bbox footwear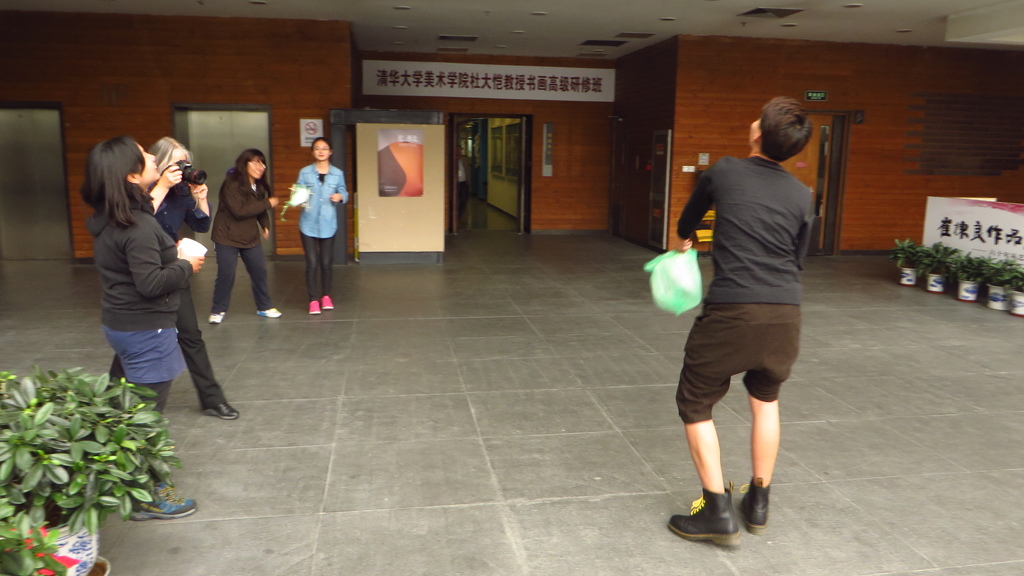
pyautogui.locateOnScreen(130, 482, 199, 521)
